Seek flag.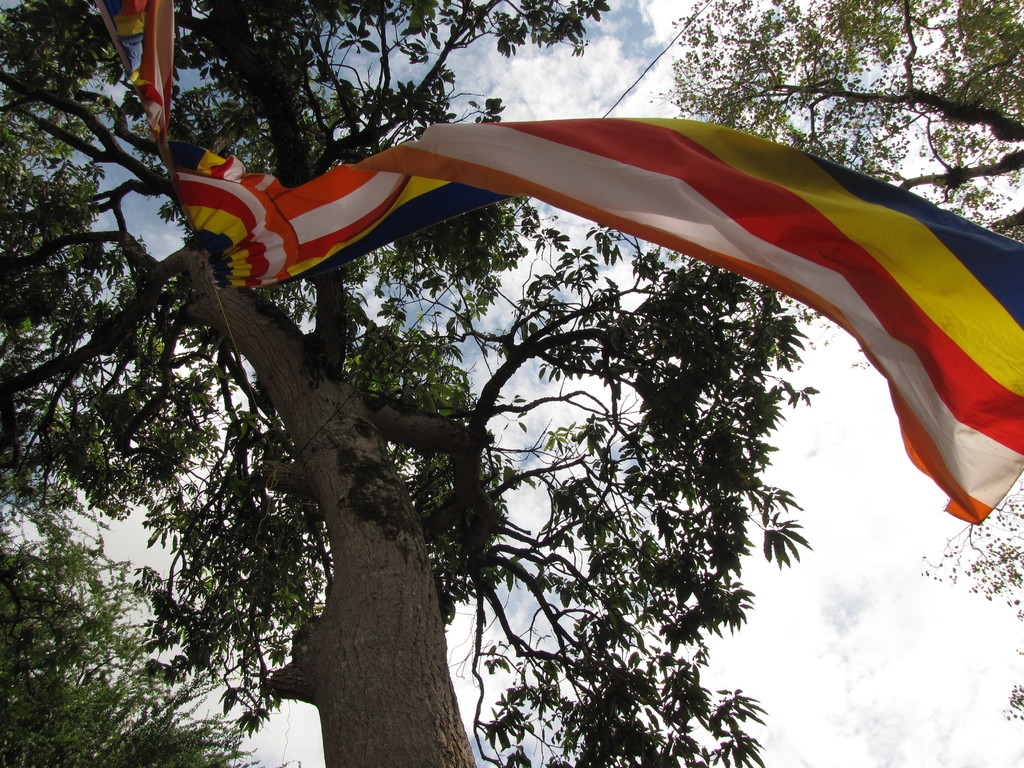
{"x1": 154, "y1": 113, "x2": 991, "y2": 428}.
